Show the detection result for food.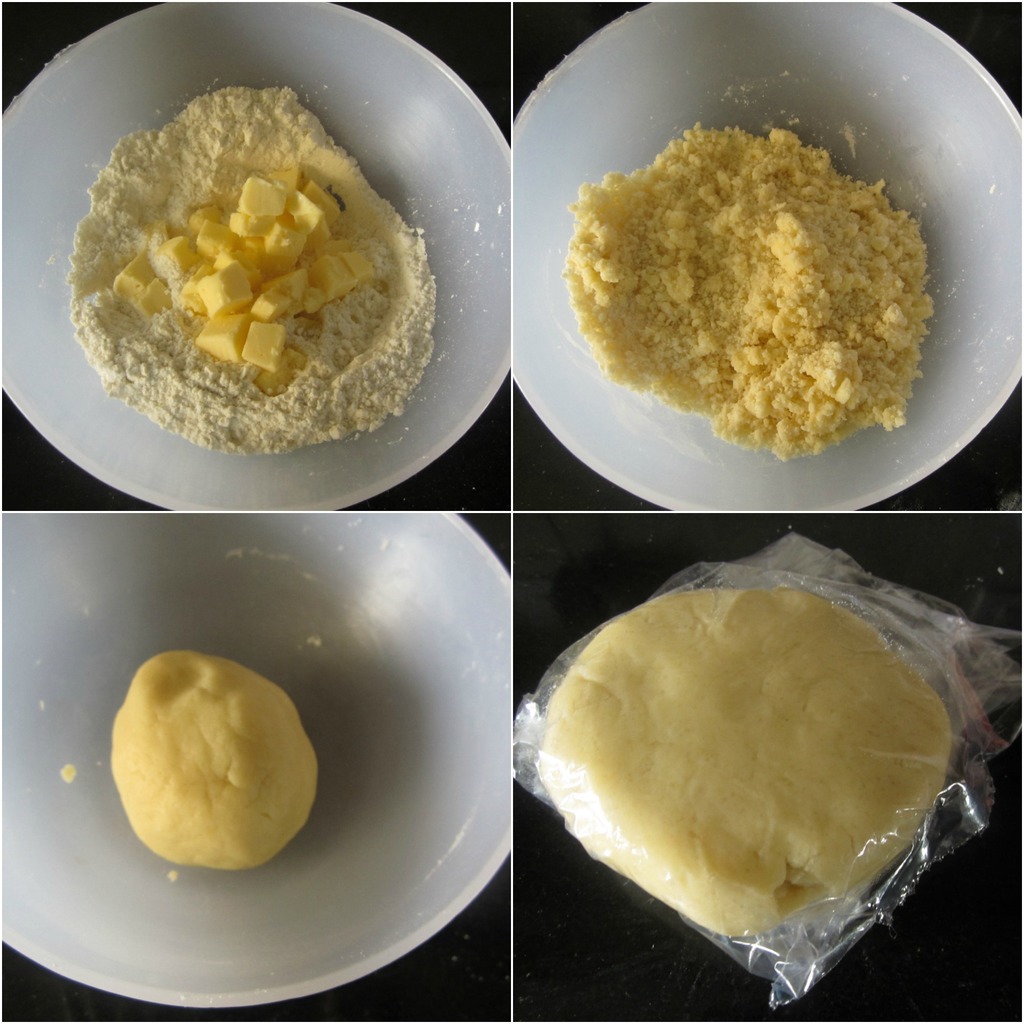
(58, 70, 452, 428).
